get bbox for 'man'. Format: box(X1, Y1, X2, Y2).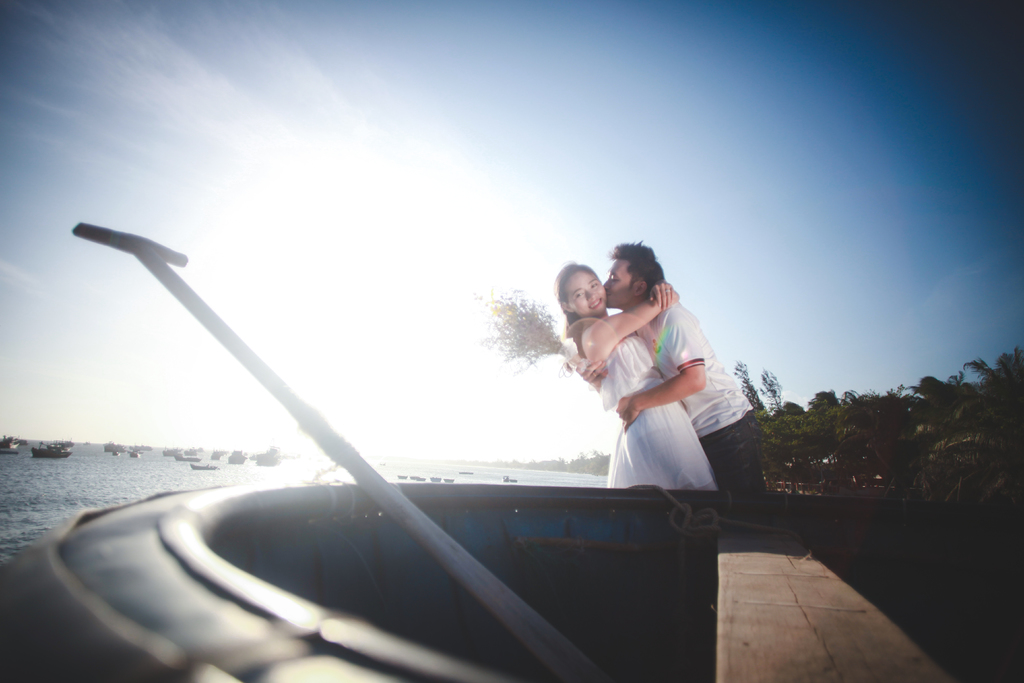
box(561, 247, 732, 518).
